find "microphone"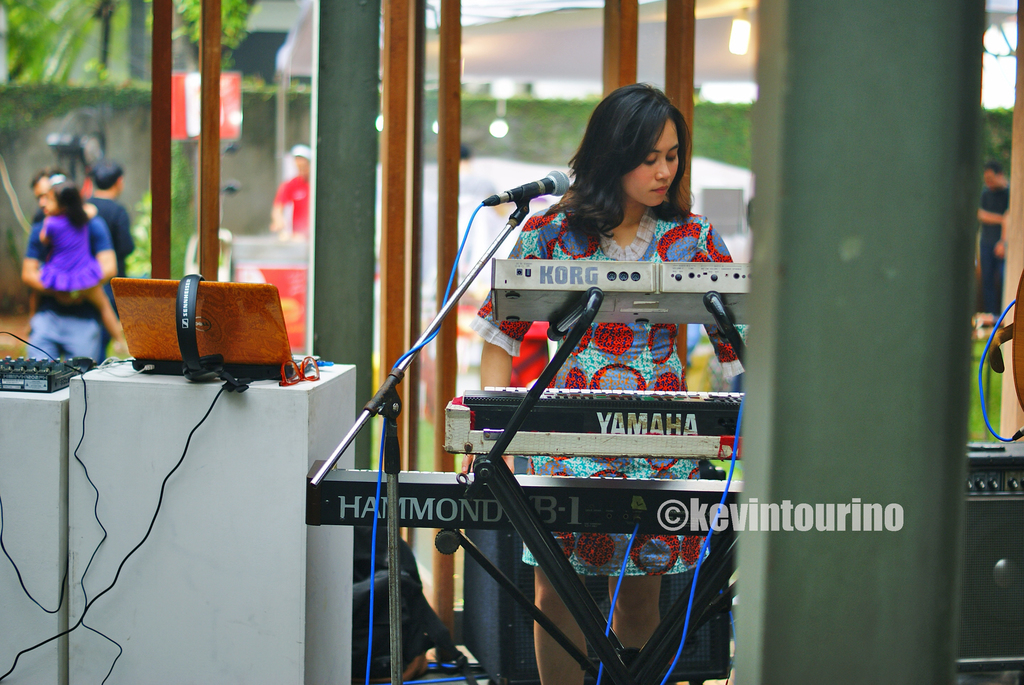
x1=481 y1=161 x2=579 y2=216
